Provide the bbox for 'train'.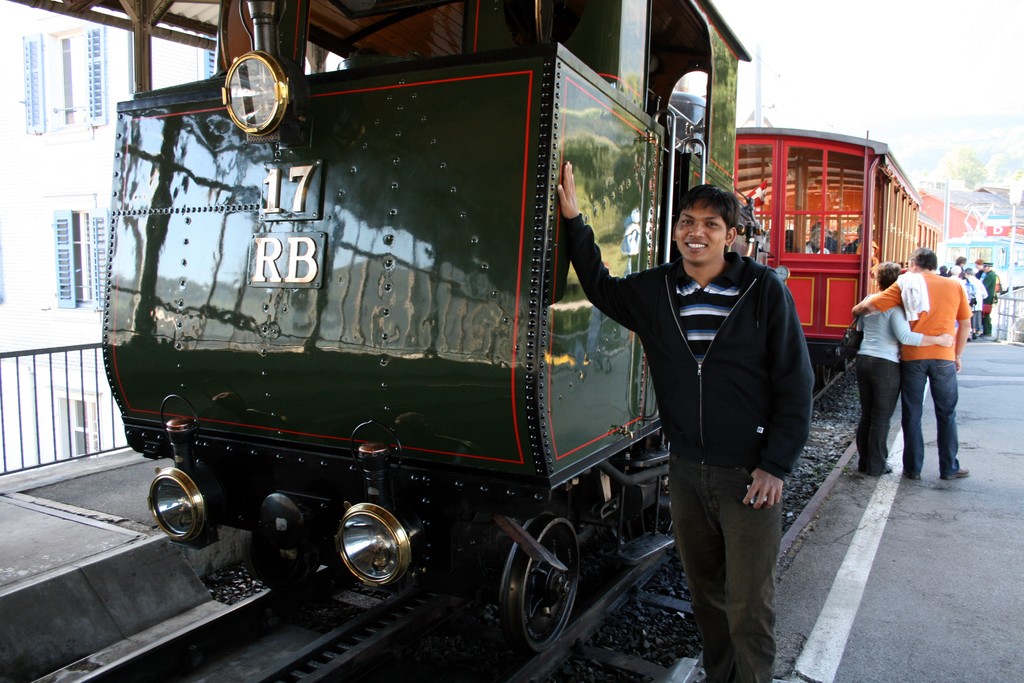
box=[92, 0, 1021, 645].
